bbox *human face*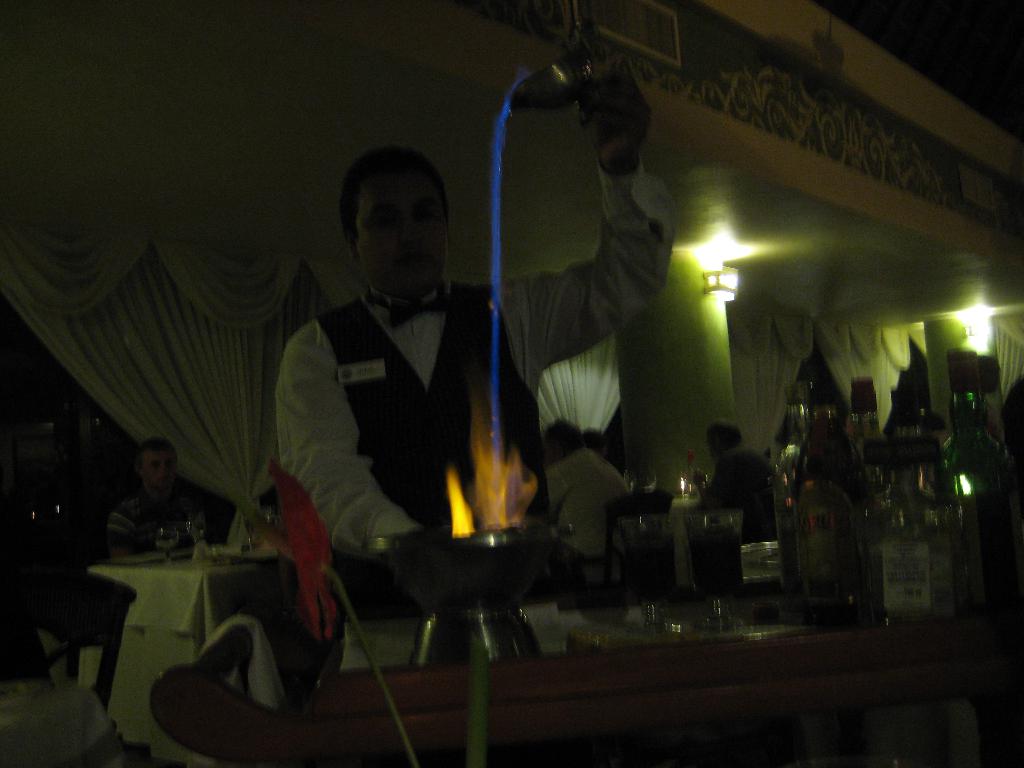
[left=141, top=448, right=182, bottom=491]
